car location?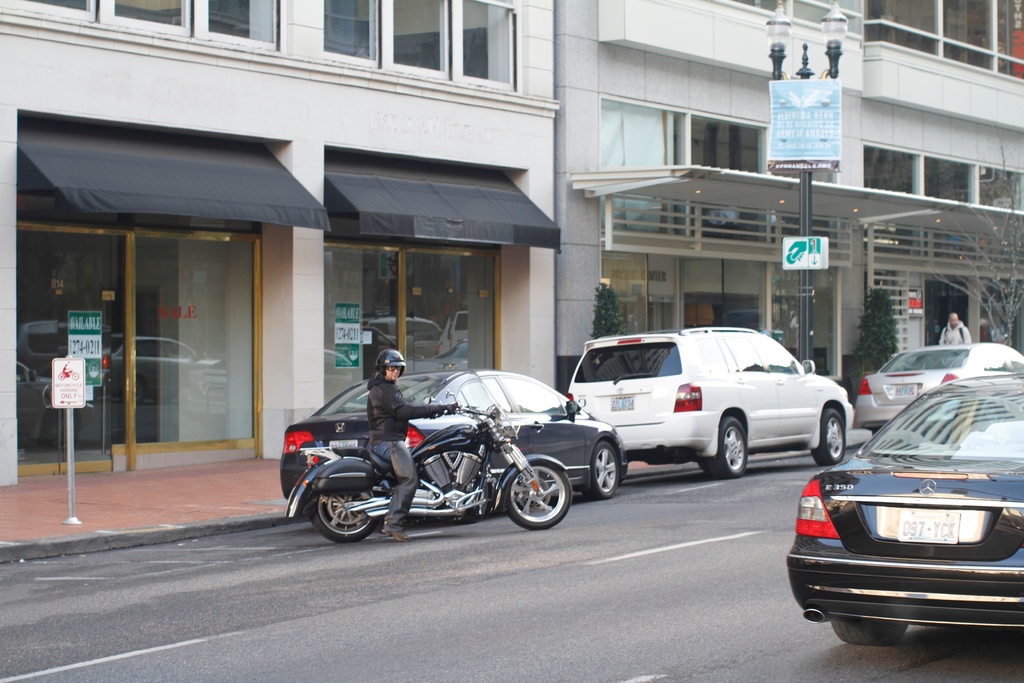
563 325 855 476
